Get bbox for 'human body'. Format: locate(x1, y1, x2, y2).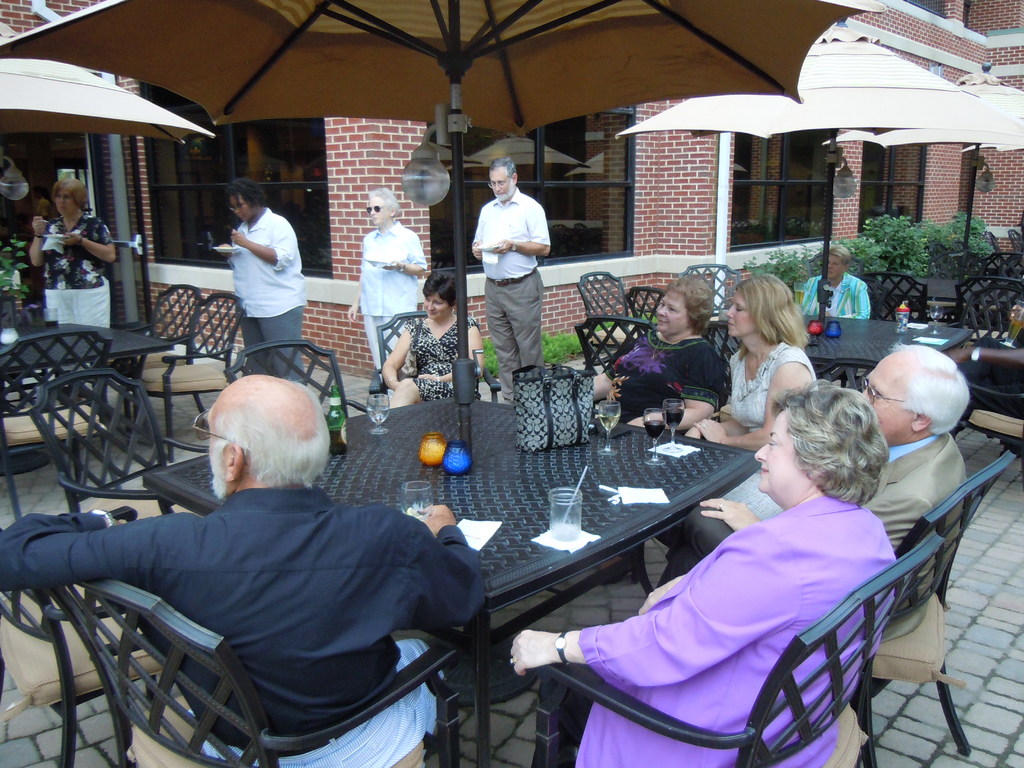
locate(514, 384, 909, 767).
